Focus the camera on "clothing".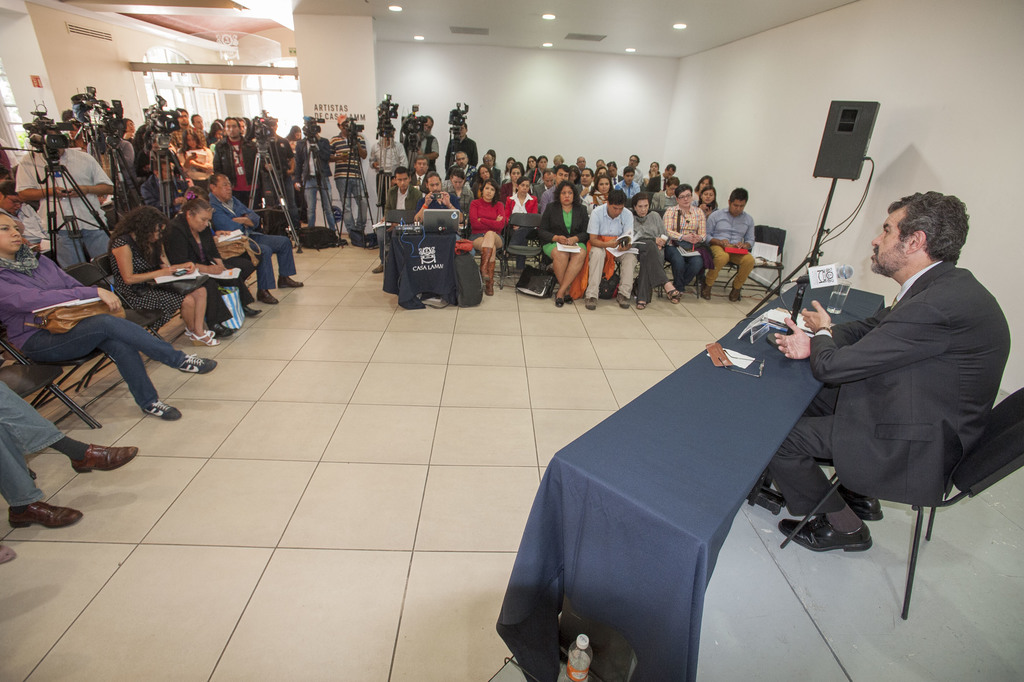
Focus region: {"left": 703, "top": 208, "right": 755, "bottom": 290}.
